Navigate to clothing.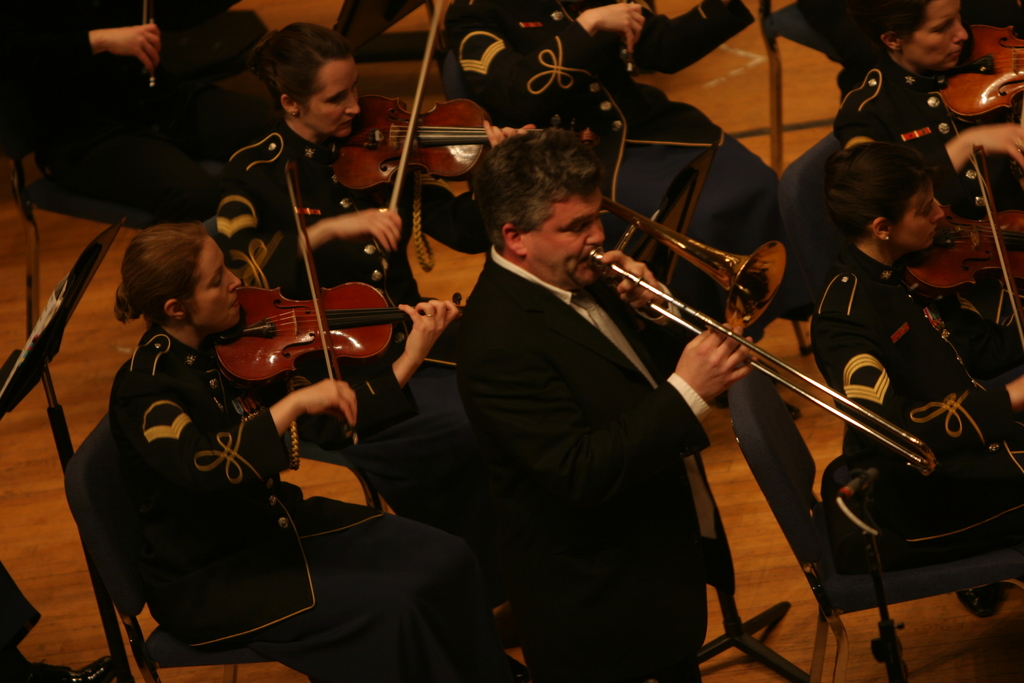
Navigation target: {"left": 2, "top": 0, "right": 255, "bottom": 175}.
